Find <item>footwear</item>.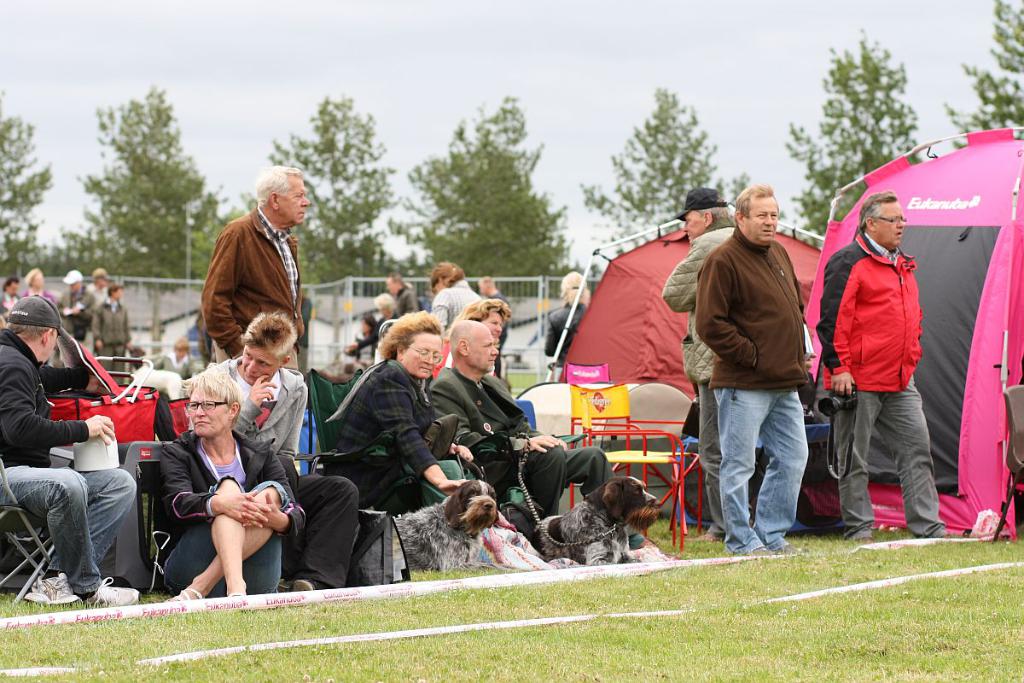
box=[288, 573, 322, 594].
